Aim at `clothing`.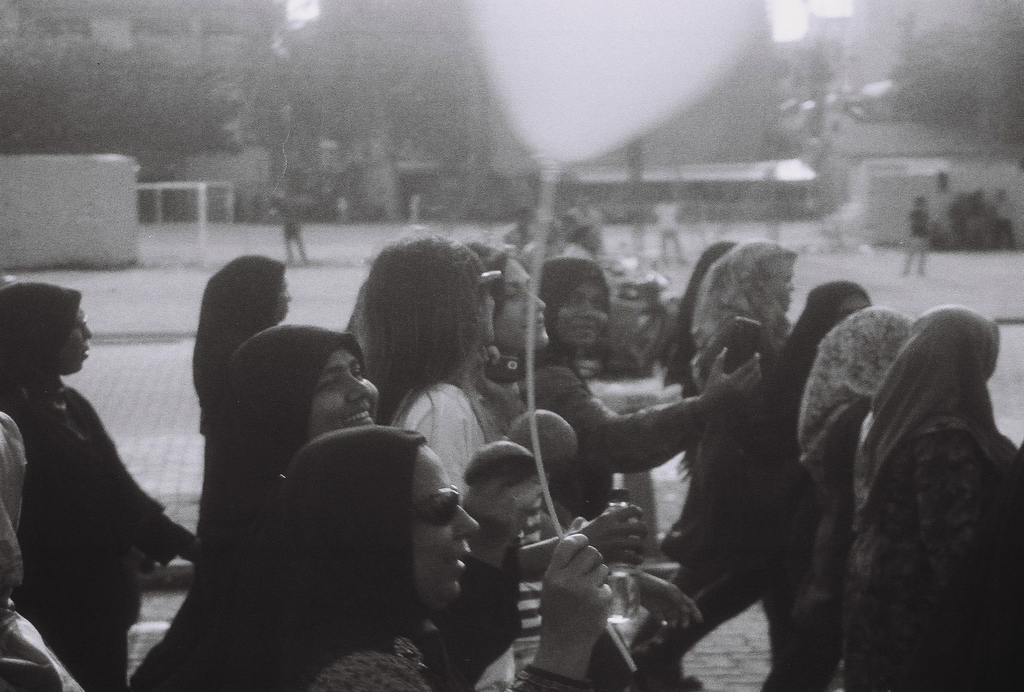
Aimed at (x1=943, y1=192, x2=958, y2=237).
